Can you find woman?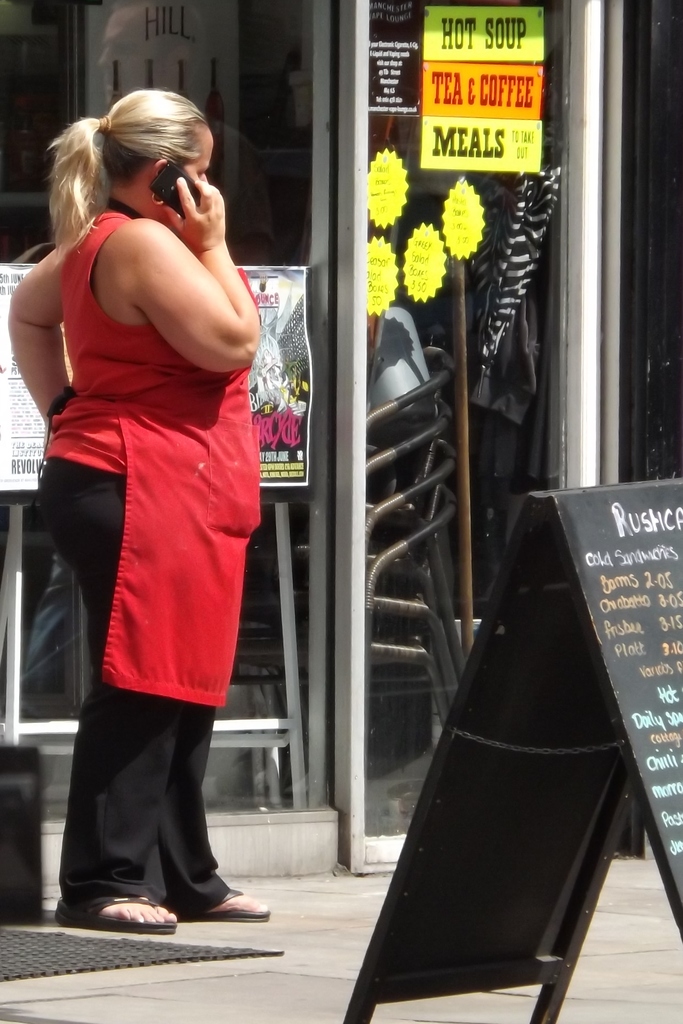
Yes, bounding box: bbox(37, 113, 286, 895).
